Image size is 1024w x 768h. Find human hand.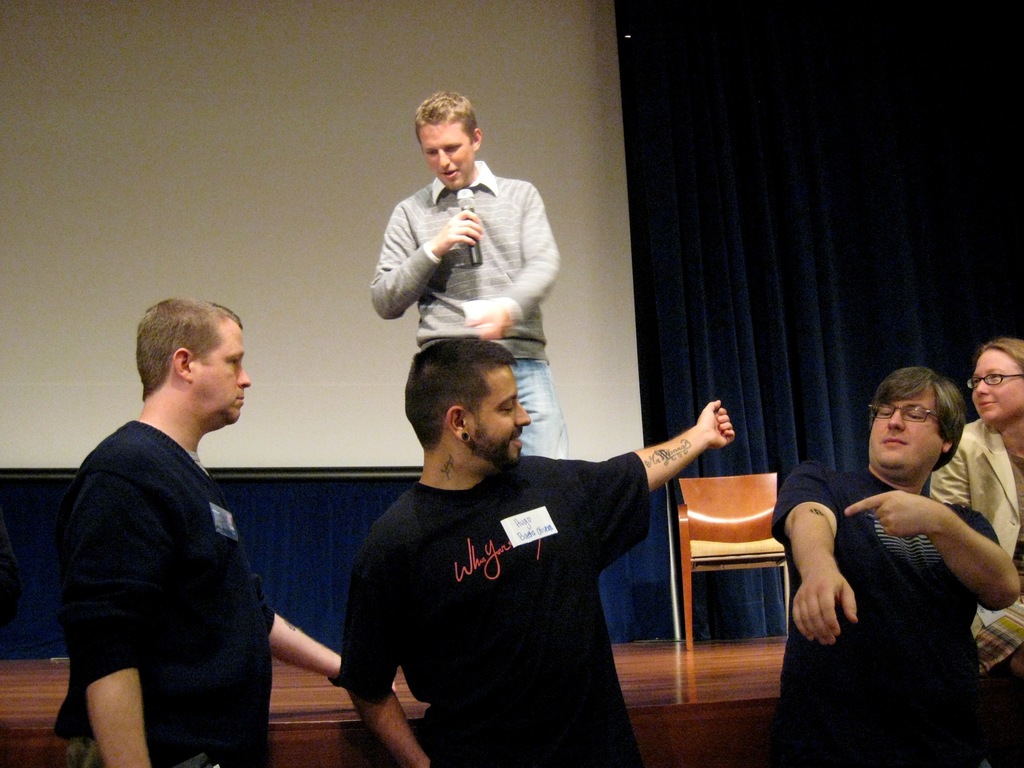
[x1=845, y1=488, x2=944, y2=545].
